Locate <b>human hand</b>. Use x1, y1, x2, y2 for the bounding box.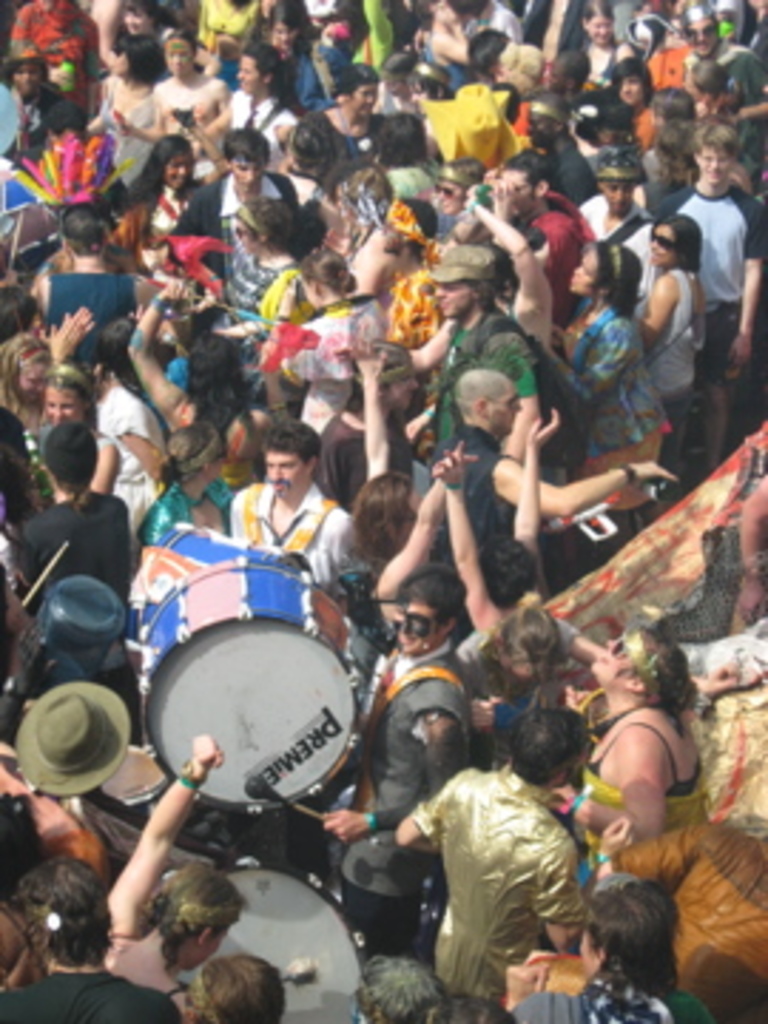
316, 805, 370, 848.
